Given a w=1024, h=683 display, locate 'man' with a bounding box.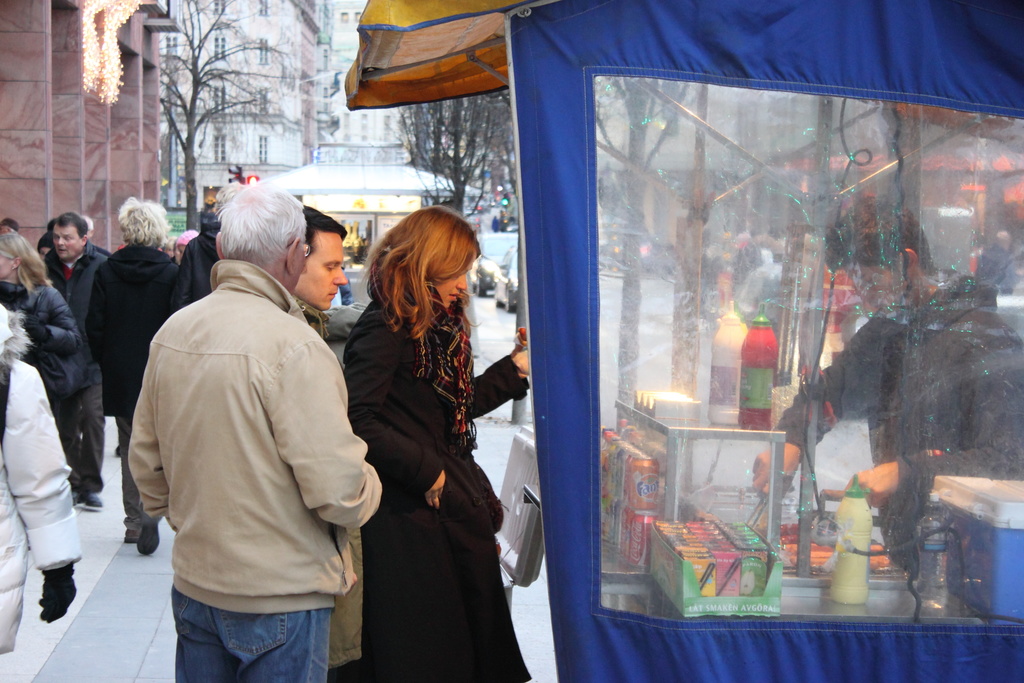
Located: <bbox>285, 205, 362, 682</bbox>.
